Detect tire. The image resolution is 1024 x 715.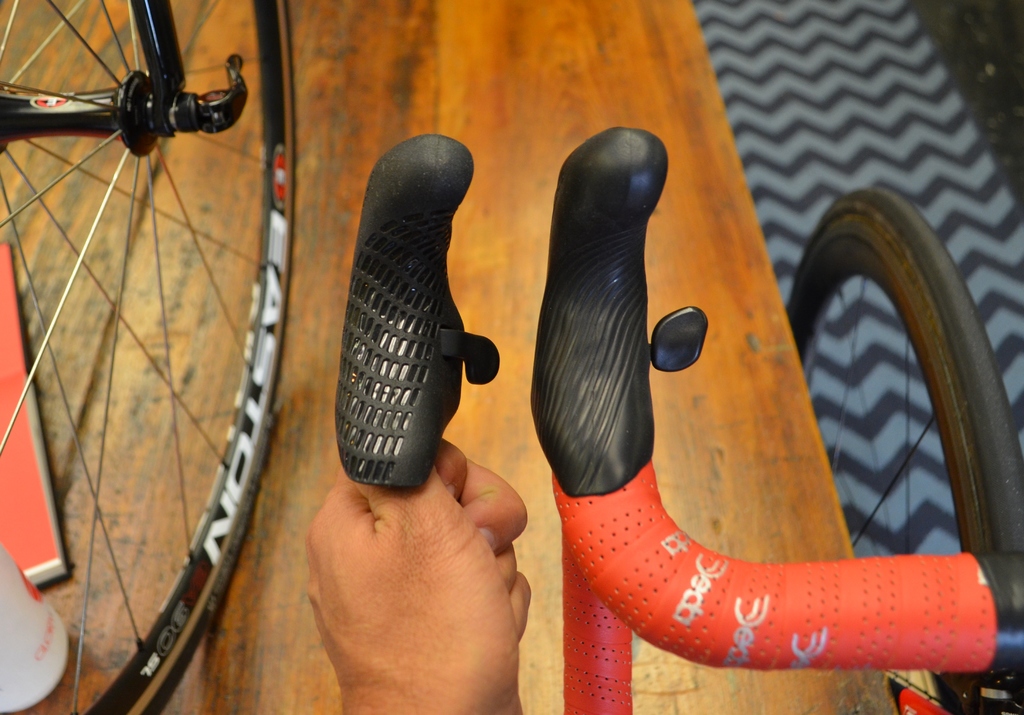
0 0 299 714.
